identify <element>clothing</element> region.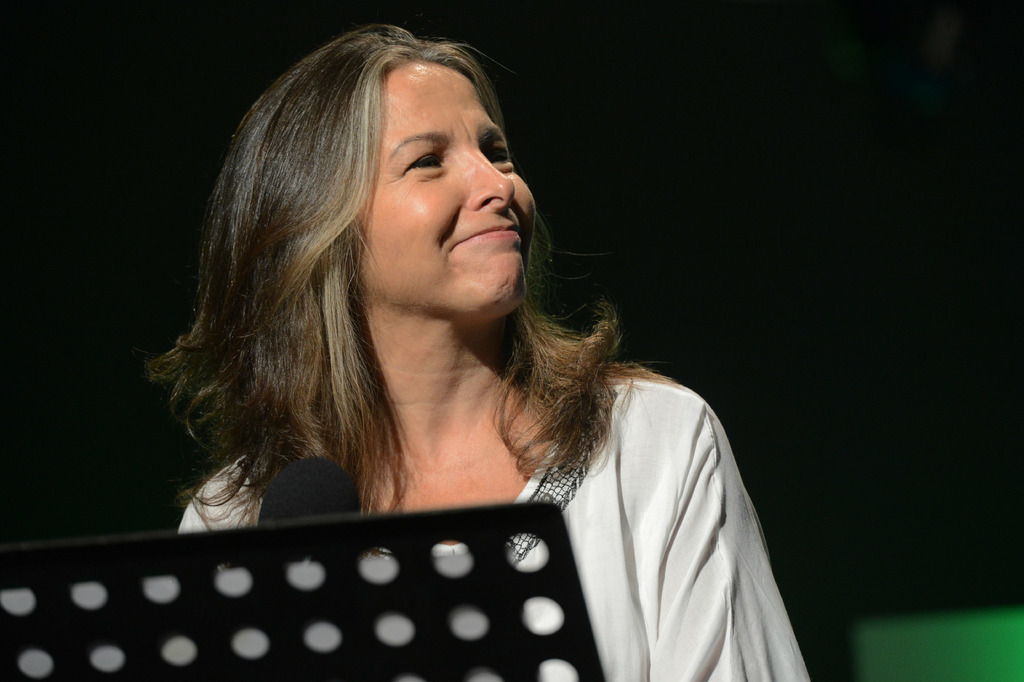
Region: x1=174 y1=374 x2=814 y2=679.
